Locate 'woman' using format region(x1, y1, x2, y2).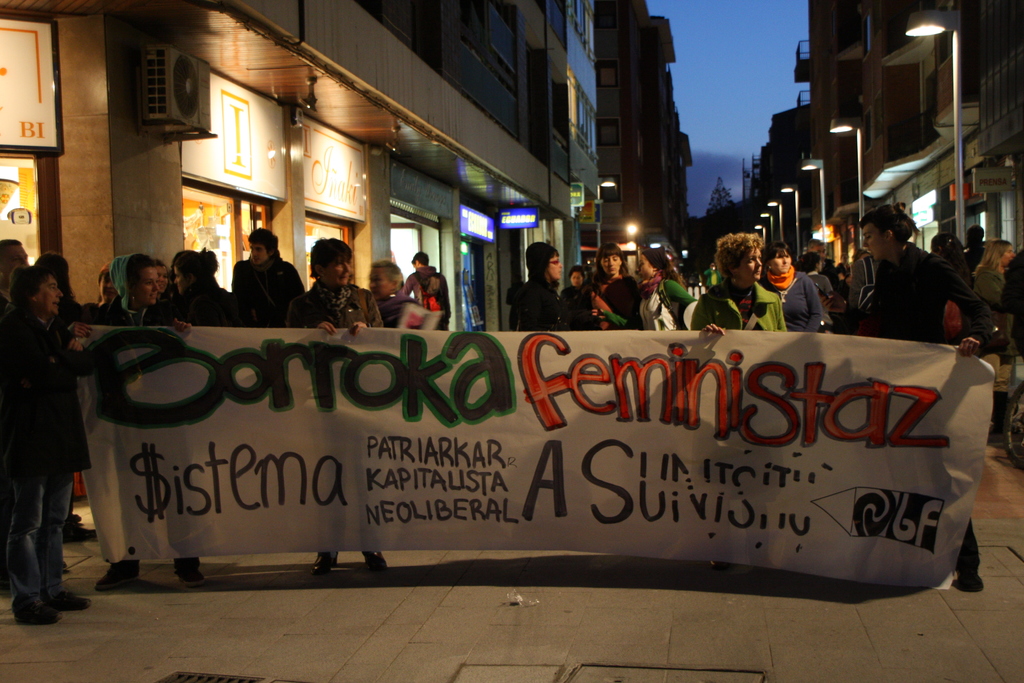
region(366, 259, 440, 333).
